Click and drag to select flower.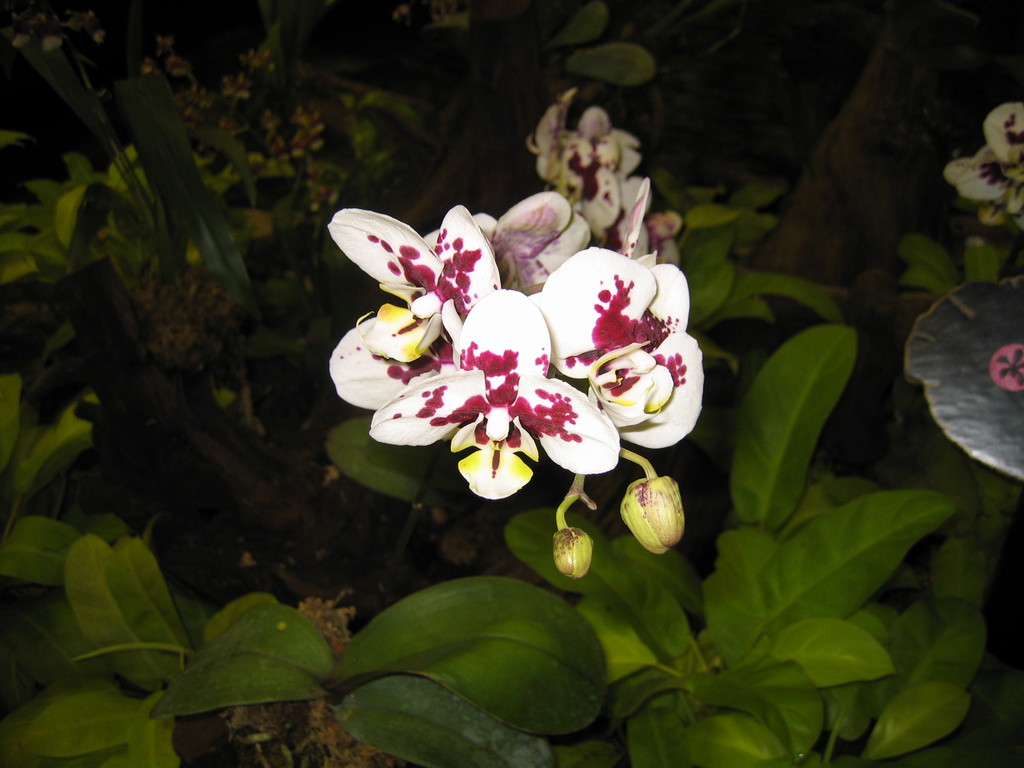
Selection: locate(941, 97, 1023, 234).
